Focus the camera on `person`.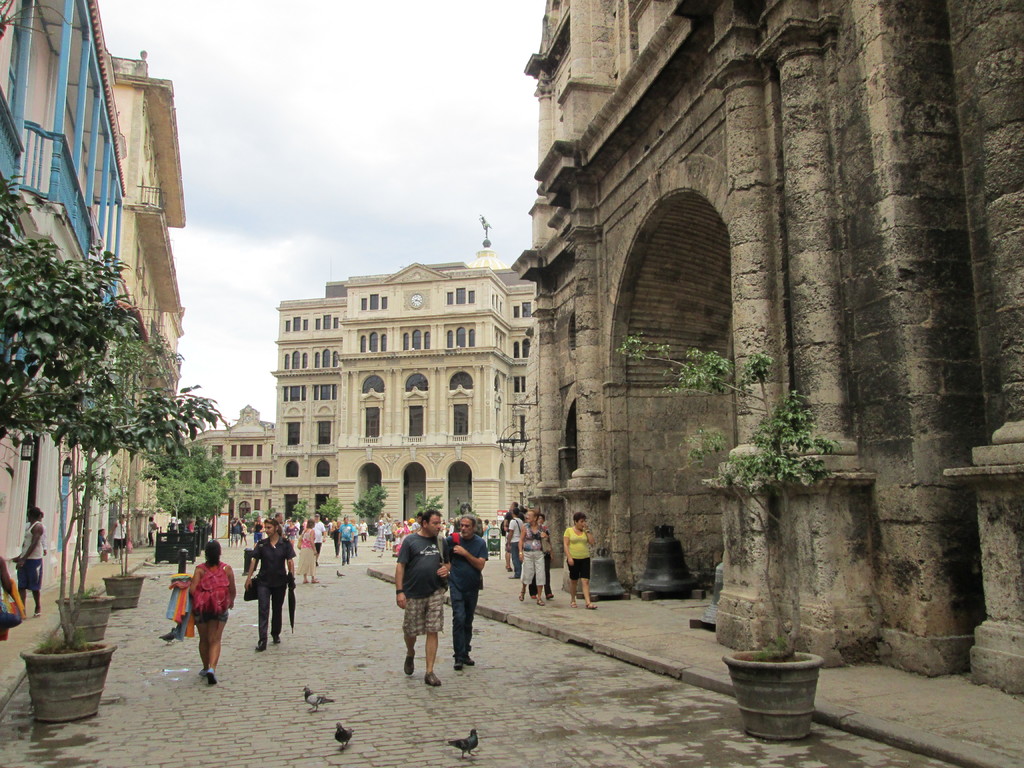
Focus region: bbox=[563, 518, 600, 611].
